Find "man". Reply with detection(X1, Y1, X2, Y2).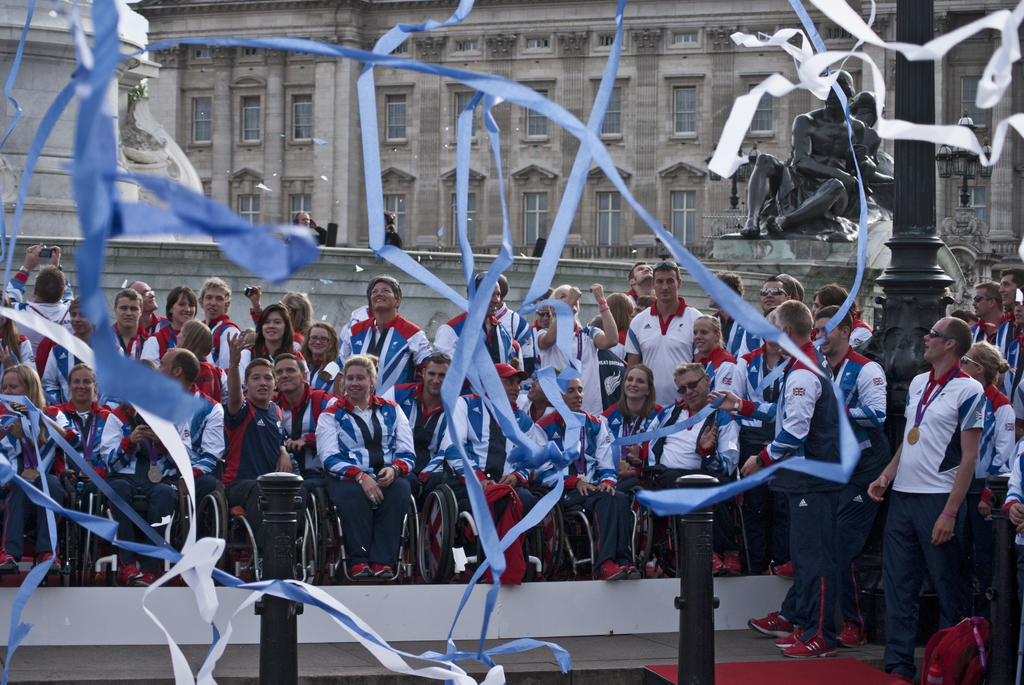
detection(253, 353, 345, 572).
